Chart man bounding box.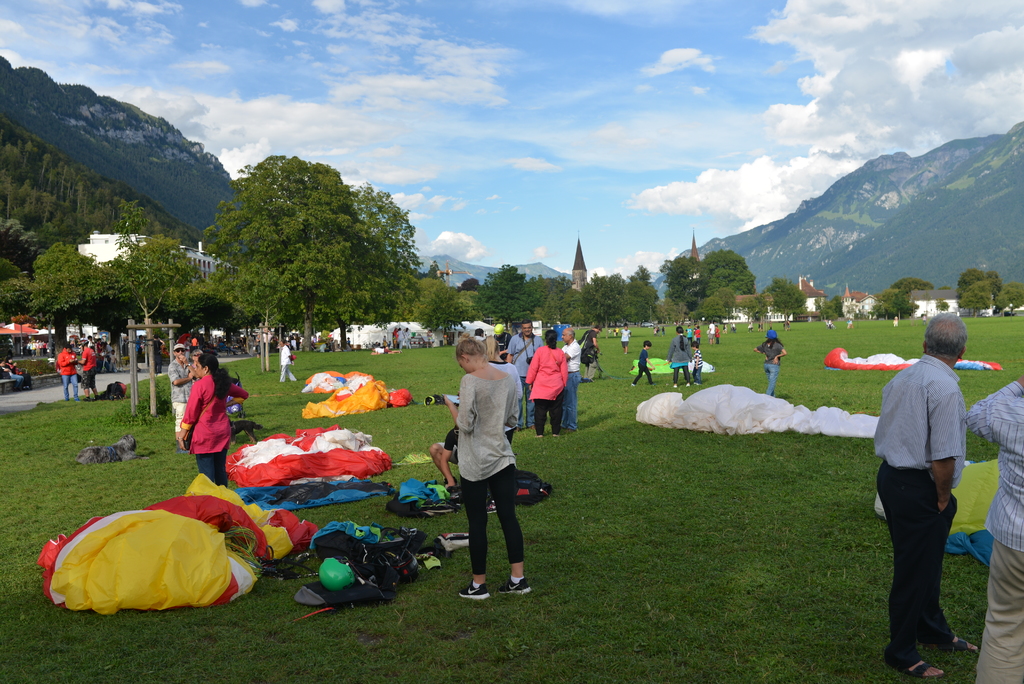
Charted: <region>276, 338, 295, 383</region>.
